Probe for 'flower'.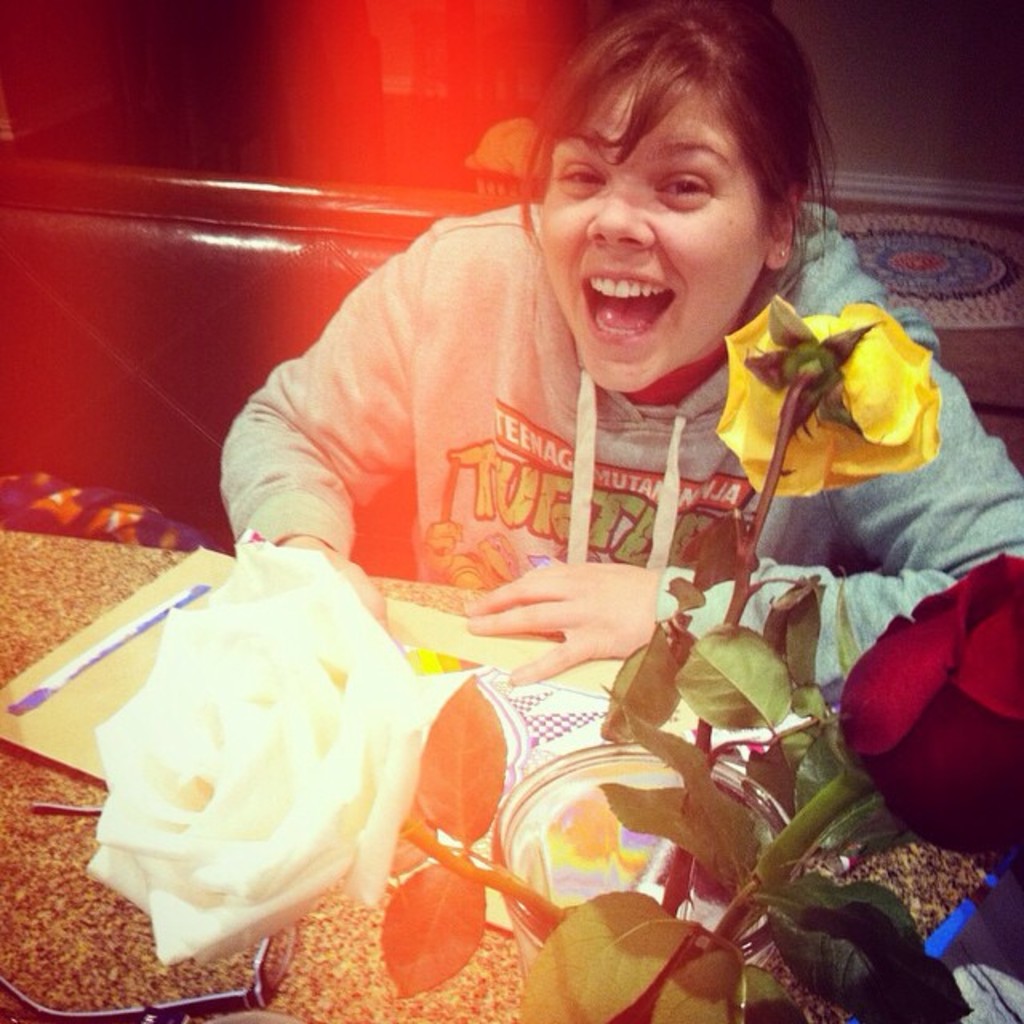
Probe result: pyautogui.locateOnScreen(714, 299, 950, 512).
